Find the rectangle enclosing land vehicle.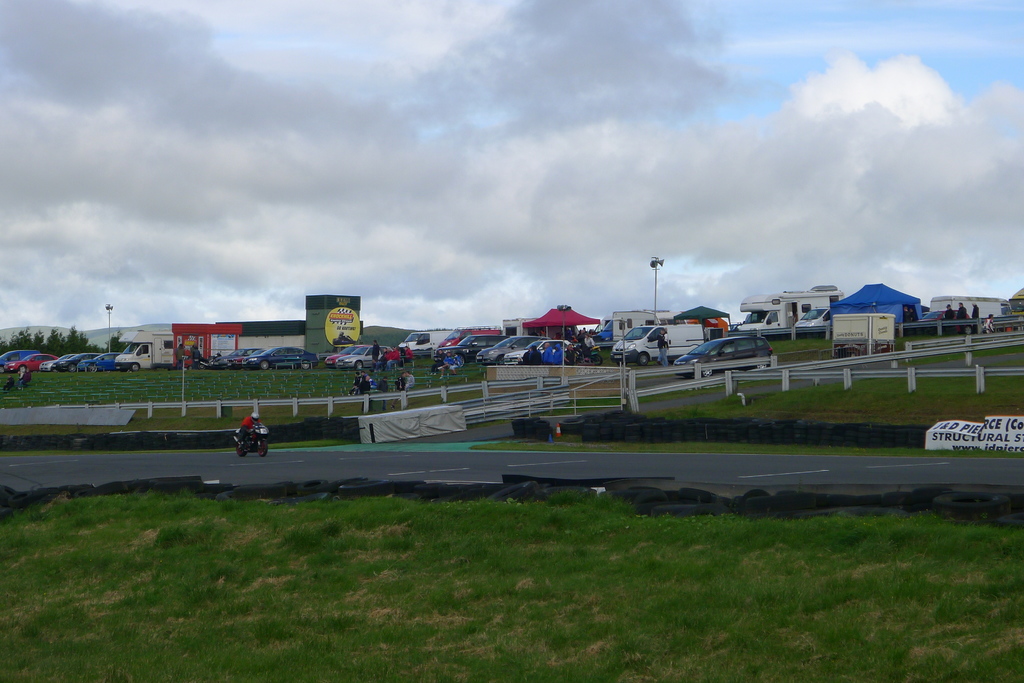
x1=1016, y1=292, x2=1023, y2=312.
